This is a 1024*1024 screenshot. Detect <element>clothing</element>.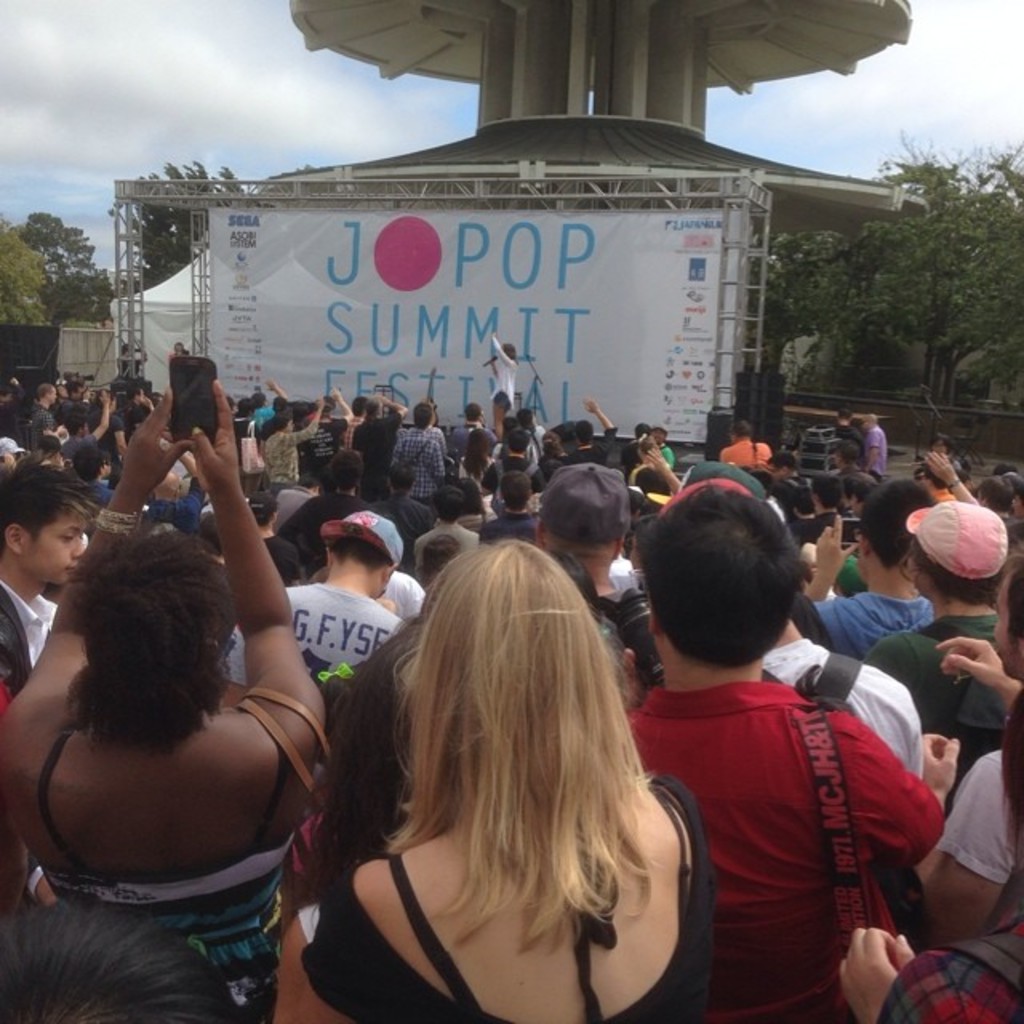
{"left": 302, "top": 773, "right": 712, "bottom": 1022}.
